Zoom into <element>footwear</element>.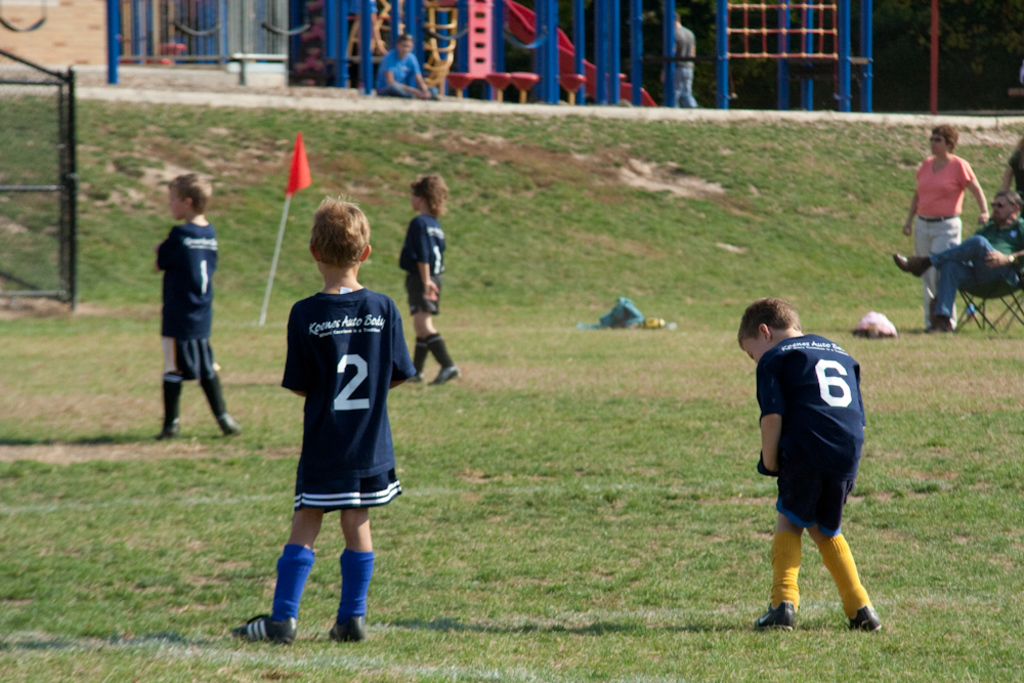
Zoom target: select_region(227, 612, 301, 647).
